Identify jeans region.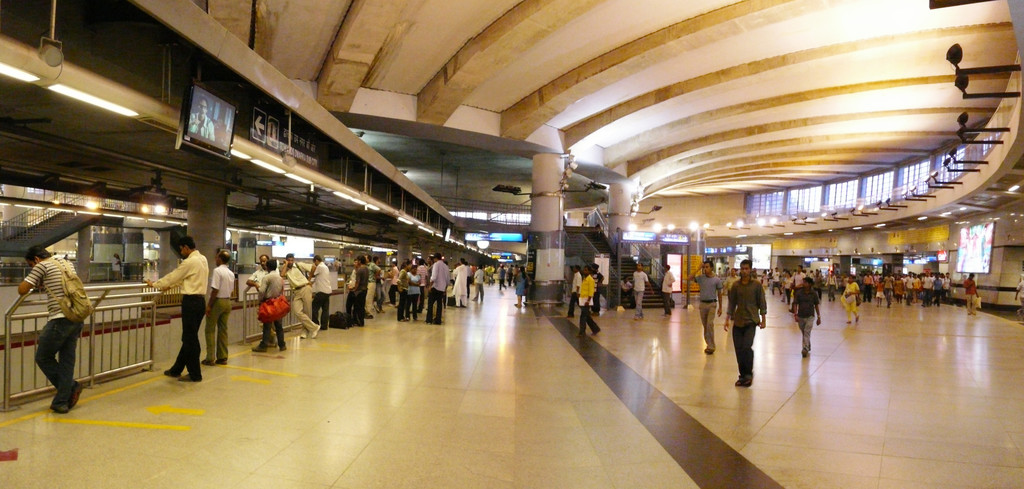
Region: {"x1": 580, "y1": 304, "x2": 602, "y2": 335}.
